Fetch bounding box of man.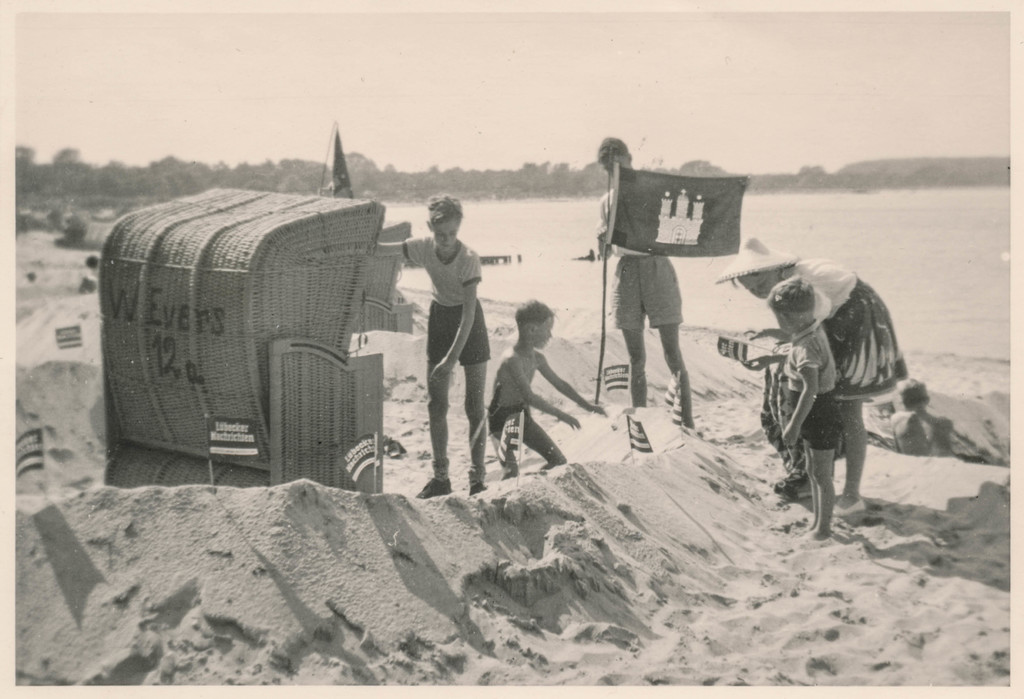
Bbox: 372, 190, 489, 502.
